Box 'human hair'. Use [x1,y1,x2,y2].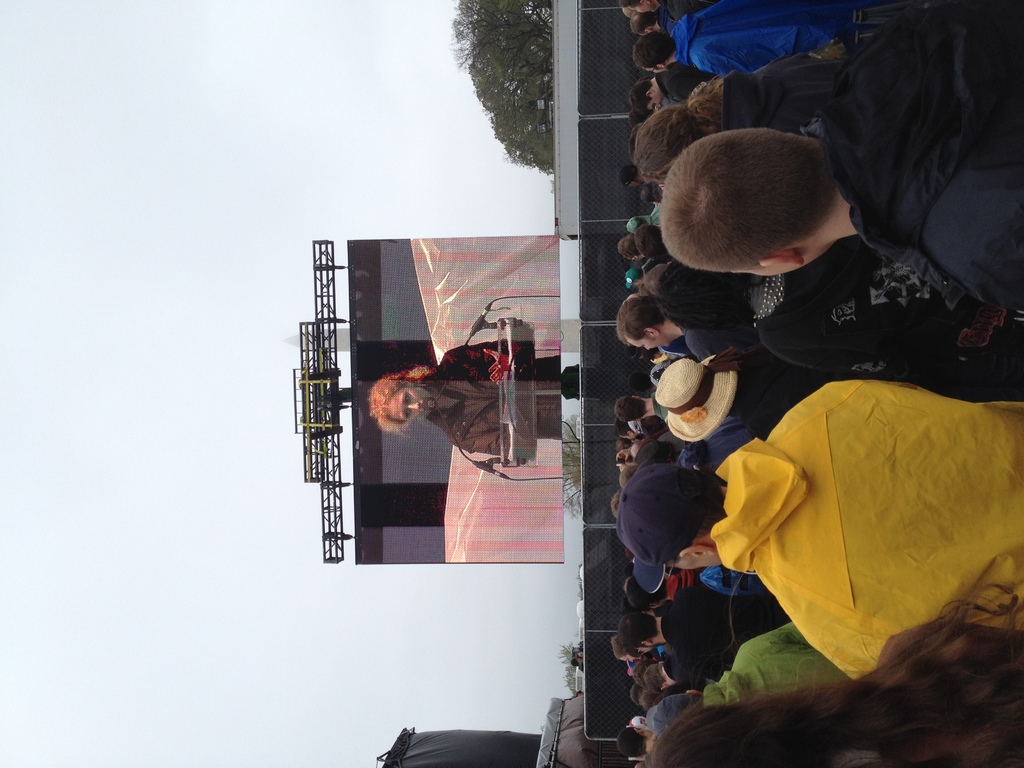
[657,125,829,268].
